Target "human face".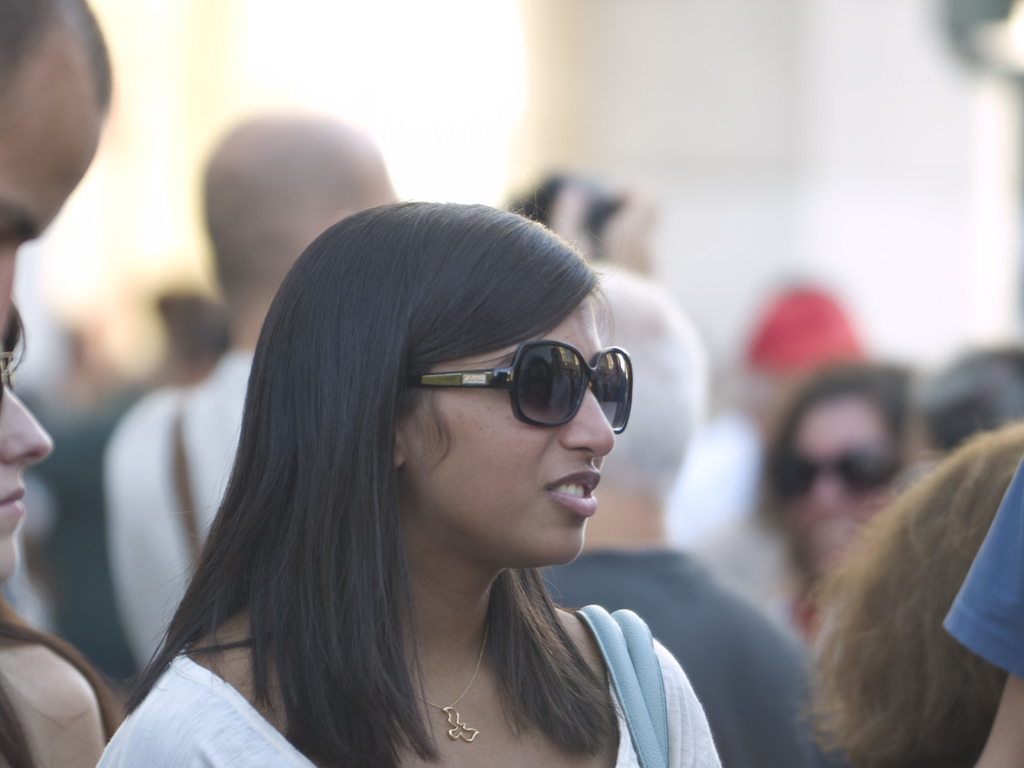
Target region: 0/6/107/346.
